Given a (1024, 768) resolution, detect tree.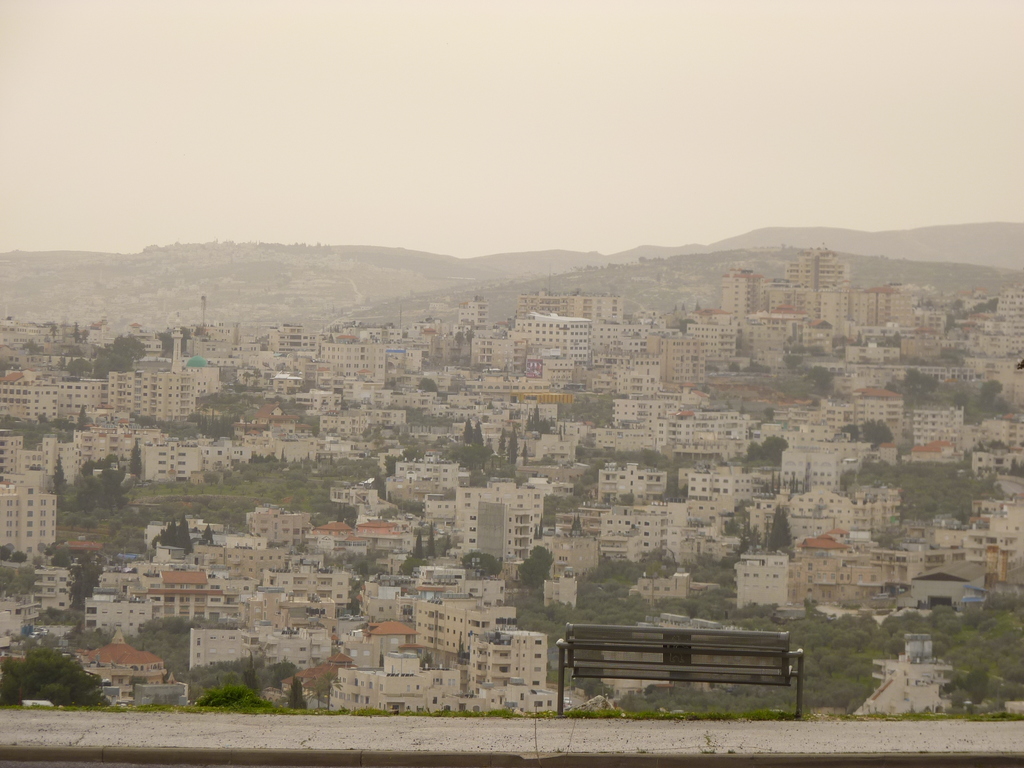
rect(975, 440, 988, 452).
